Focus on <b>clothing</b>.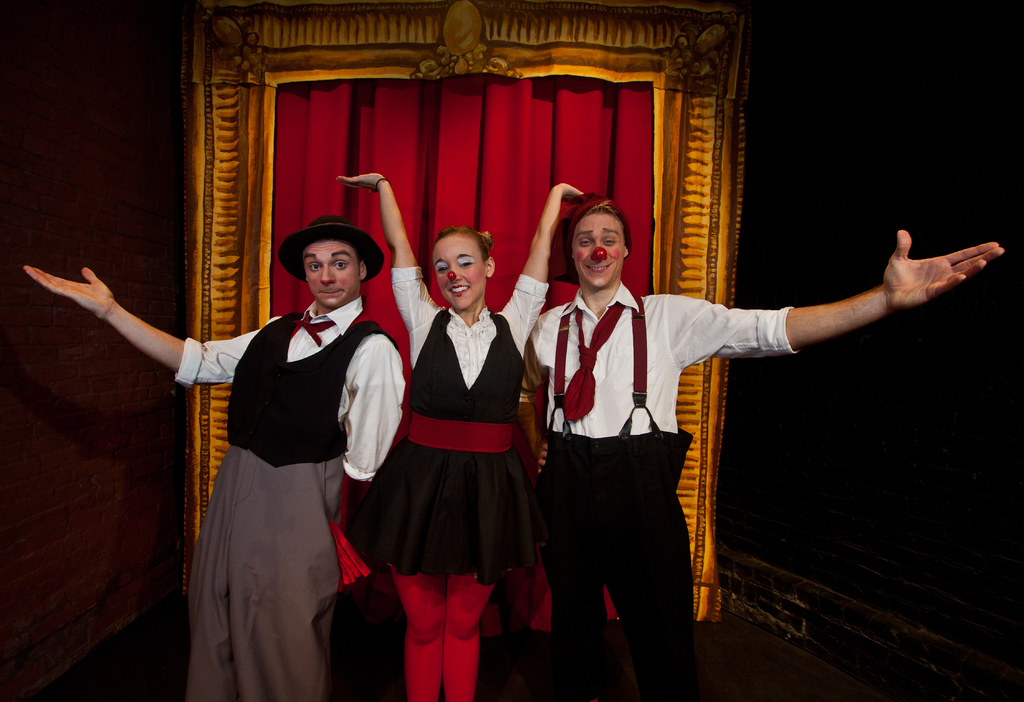
Focused at [181,296,407,701].
